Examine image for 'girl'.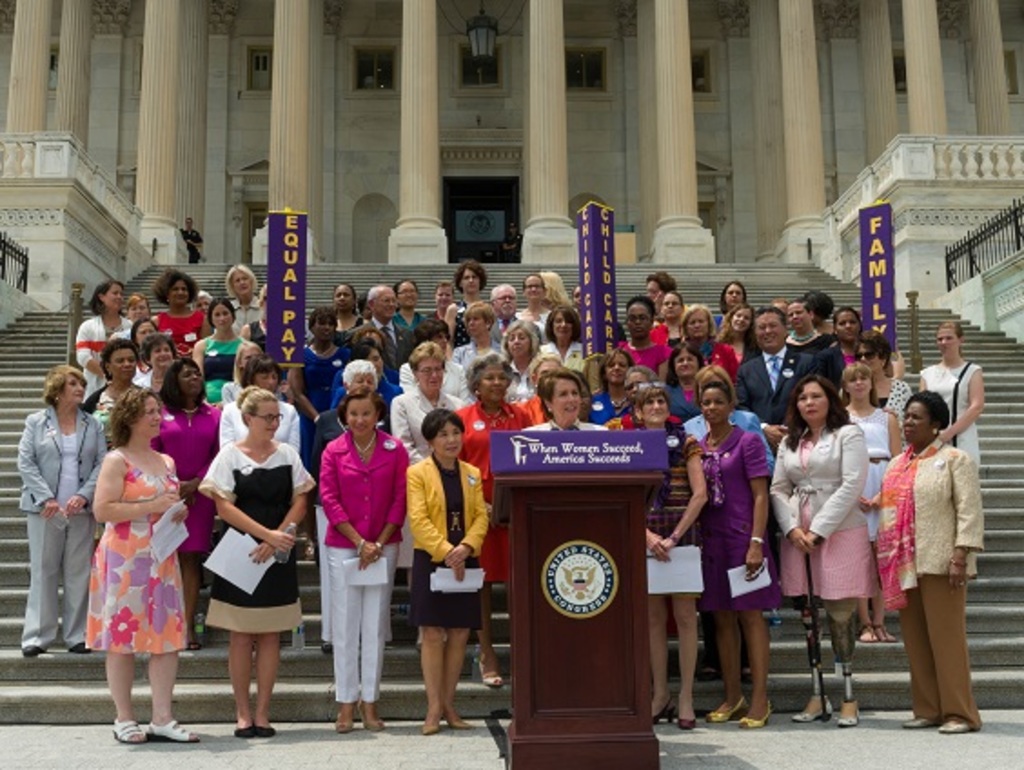
Examination result: 659, 287, 690, 338.
